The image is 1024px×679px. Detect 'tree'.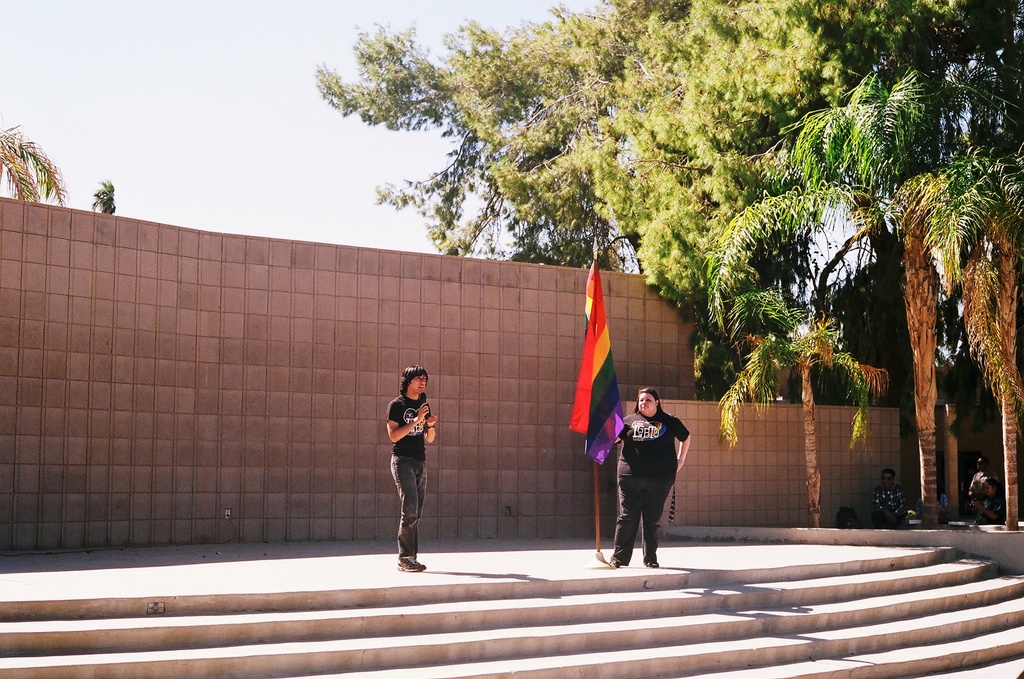
Detection: box=[705, 68, 1023, 525].
